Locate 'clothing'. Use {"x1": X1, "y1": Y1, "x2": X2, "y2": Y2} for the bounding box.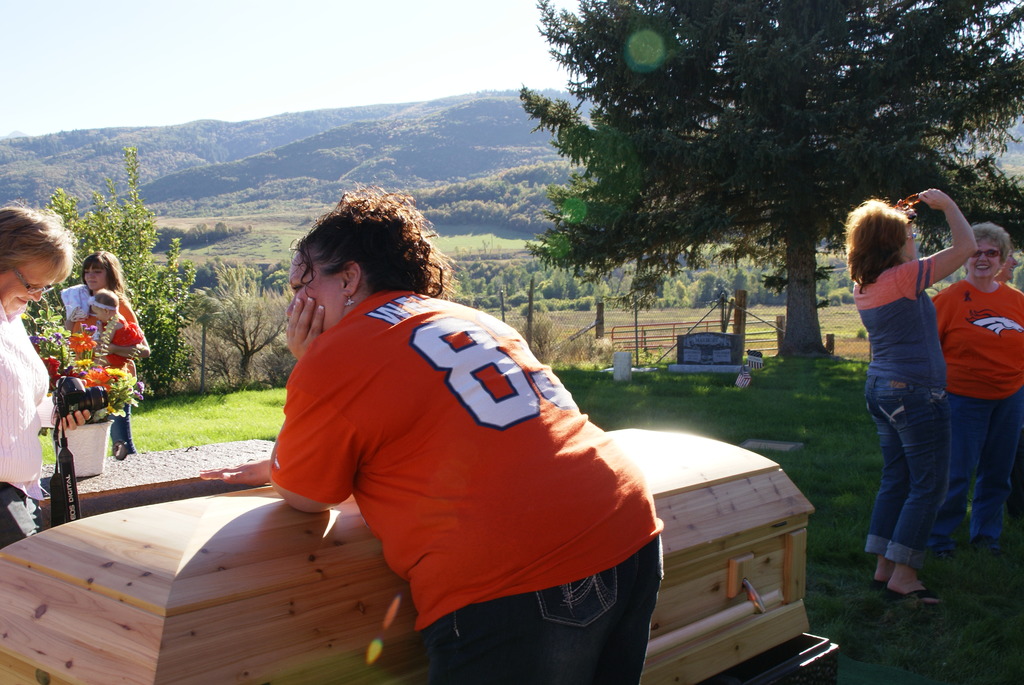
{"x1": 269, "y1": 288, "x2": 664, "y2": 684}.
